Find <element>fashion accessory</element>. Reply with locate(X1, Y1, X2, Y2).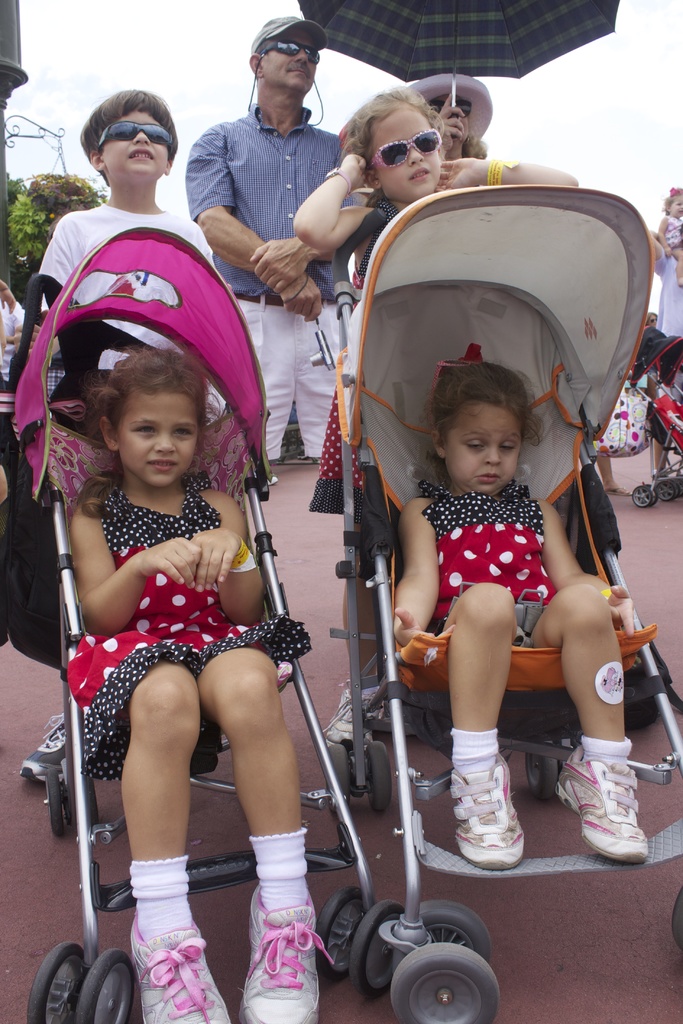
locate(238, 884, 336, 1023).
